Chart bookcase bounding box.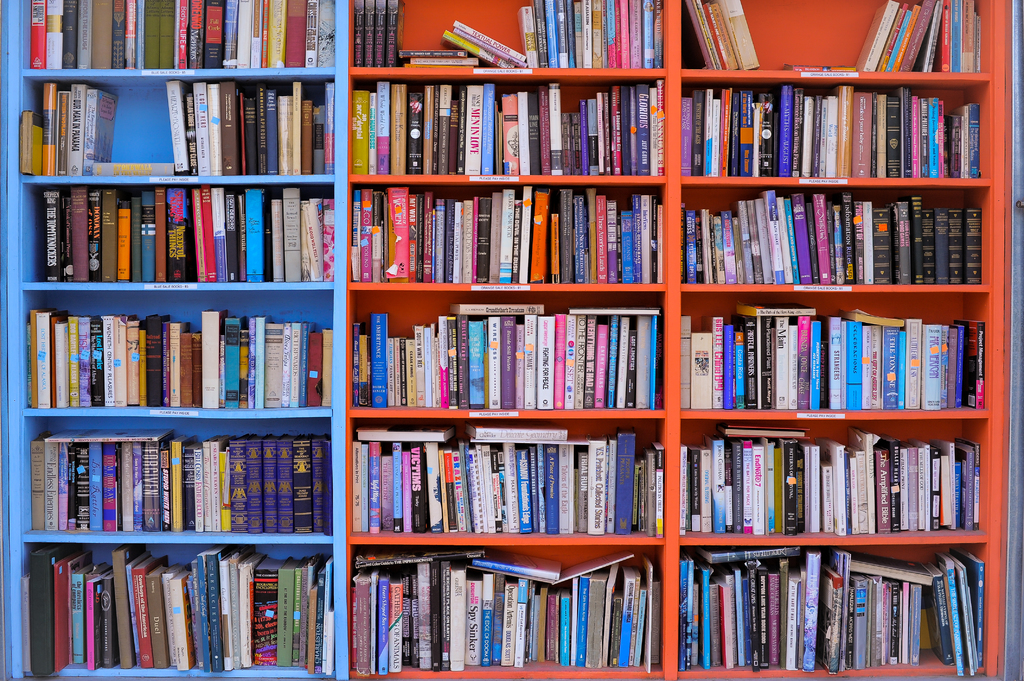
Charted: bbox=[0, 0, 1023, 680].
